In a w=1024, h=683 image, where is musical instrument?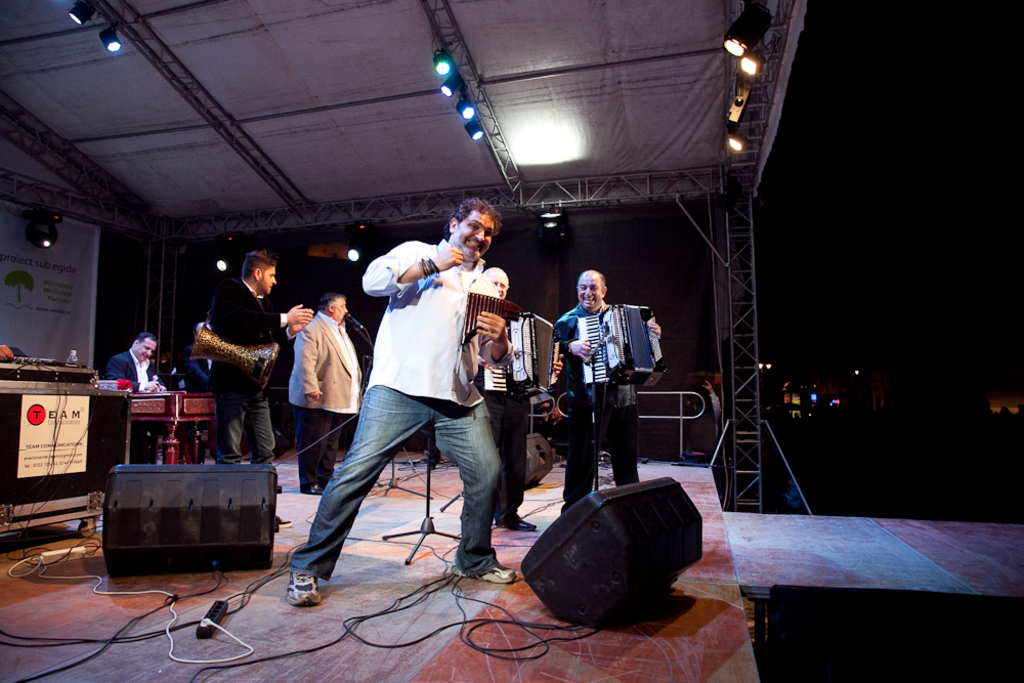
458, 290, 528, 353.
